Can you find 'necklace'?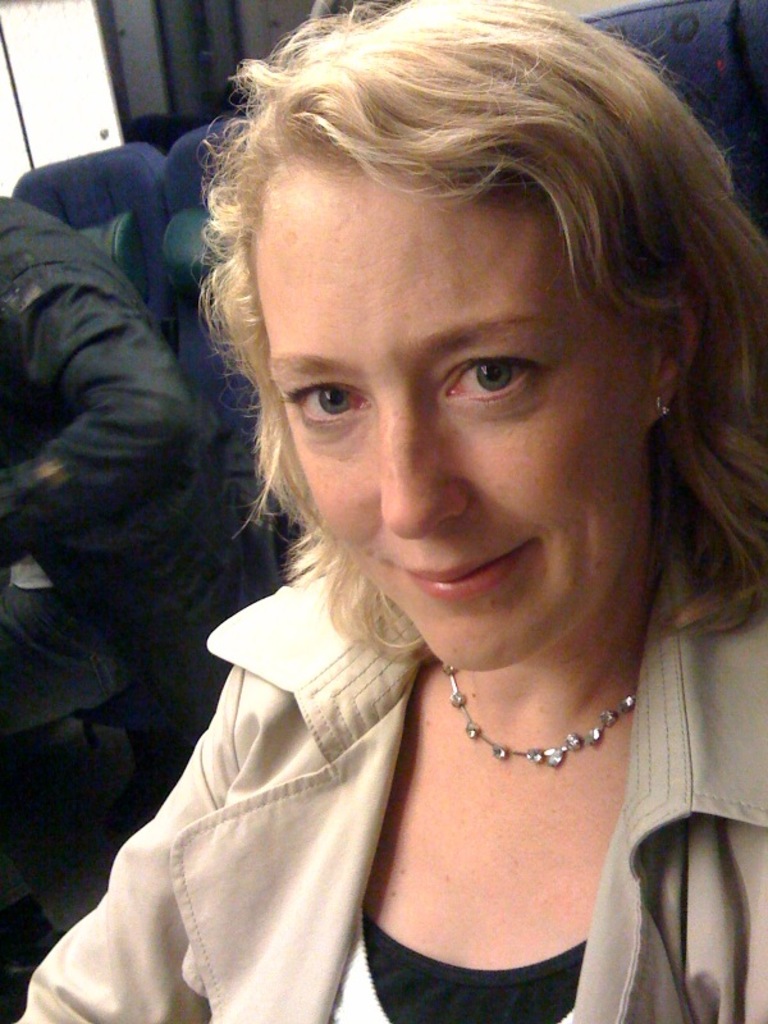
Yes, bounding box: (left=416, top=640, right=626, bottom=840).
